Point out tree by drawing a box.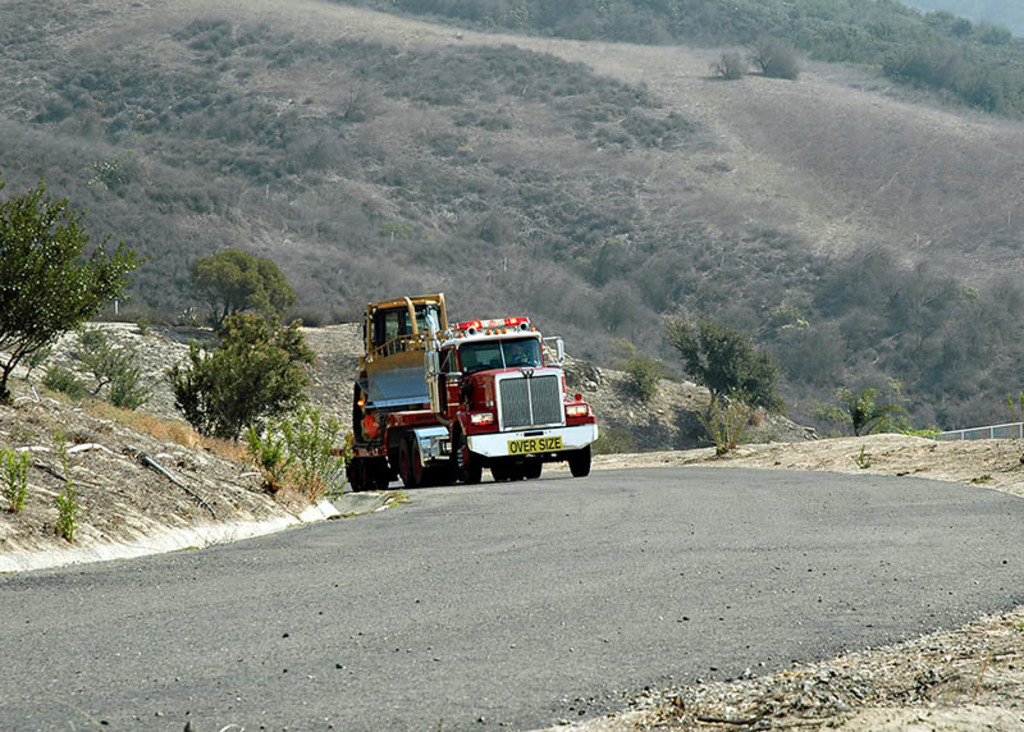
l=745, t=29, r=797, b=81.
